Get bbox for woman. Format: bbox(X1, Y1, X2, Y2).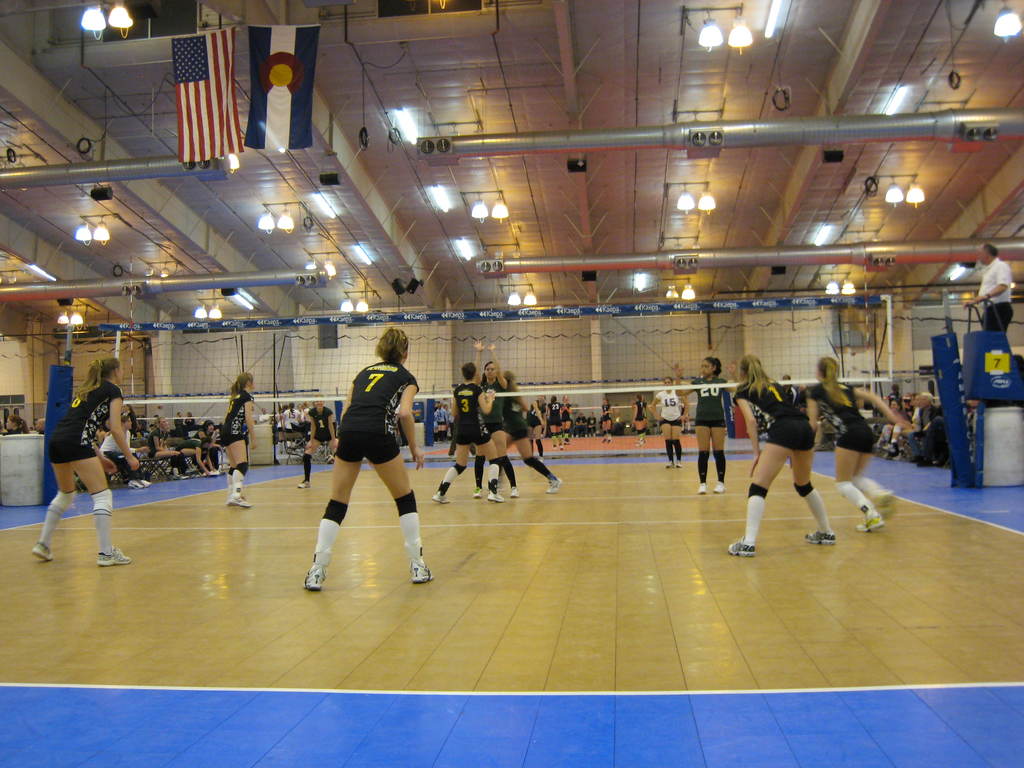
bbox(632, 392, 646, 448).
